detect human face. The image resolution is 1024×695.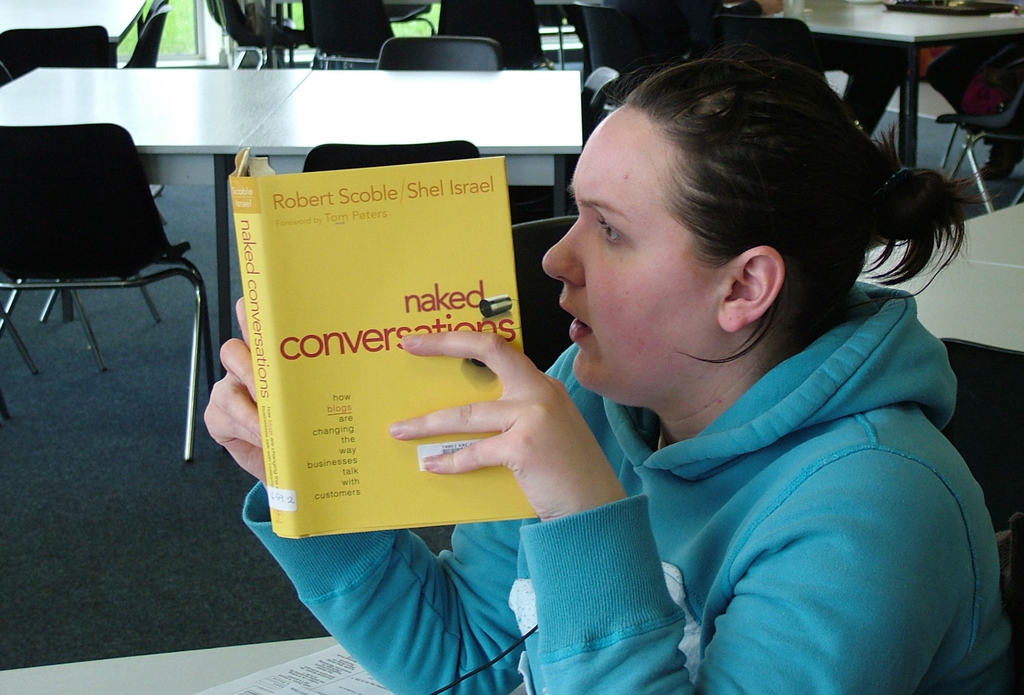
{"left": 541, "top": 108, "right": 725, "bottom": 405}.
